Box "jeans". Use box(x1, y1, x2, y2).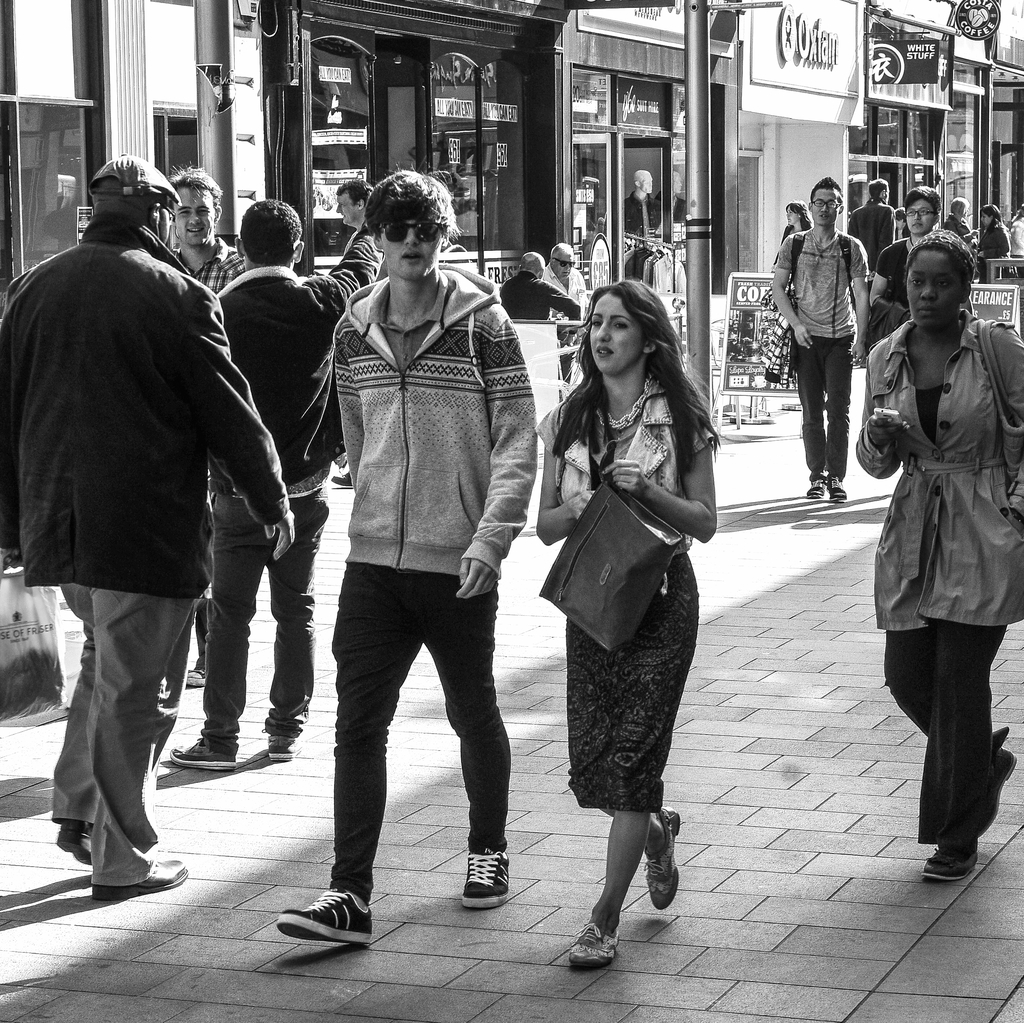
box(799, 320, 859, 481).
